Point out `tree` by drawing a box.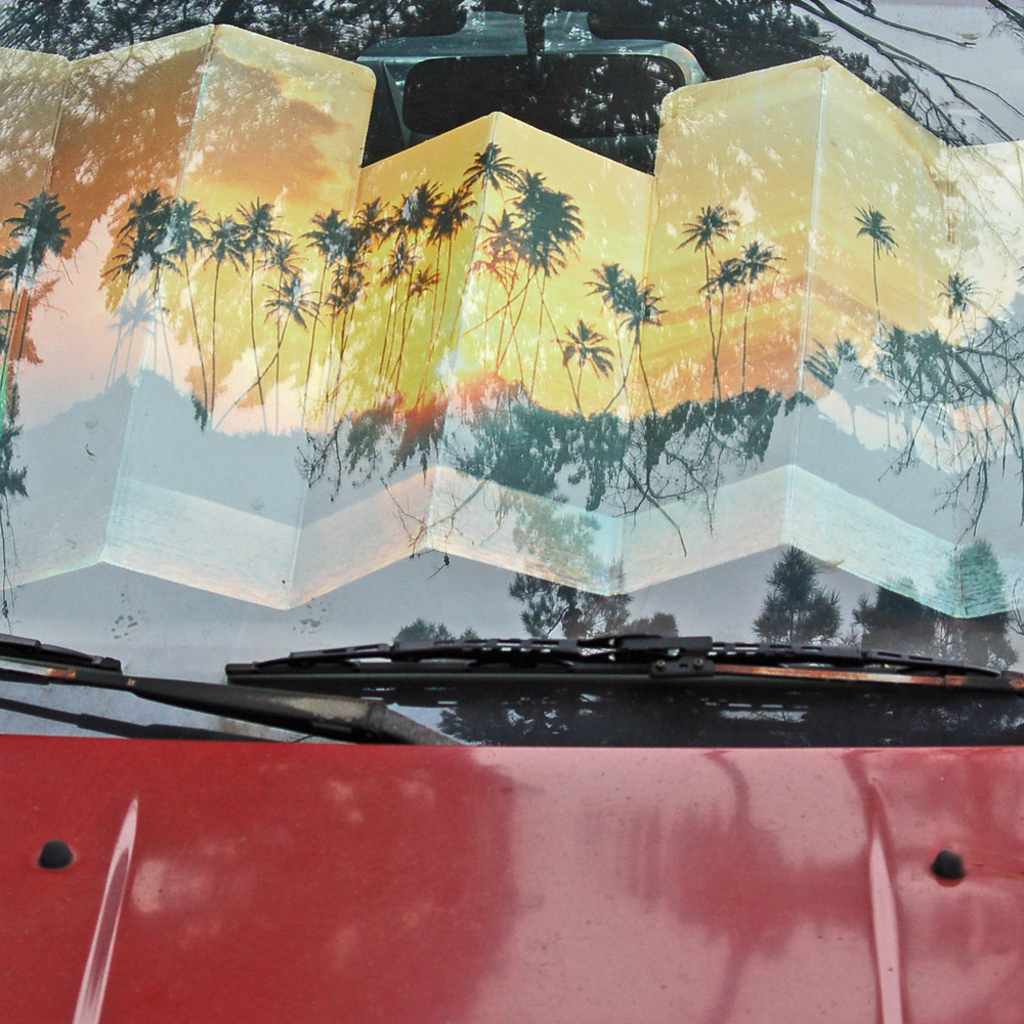
<region>586, 264, 632, 426</region>.
